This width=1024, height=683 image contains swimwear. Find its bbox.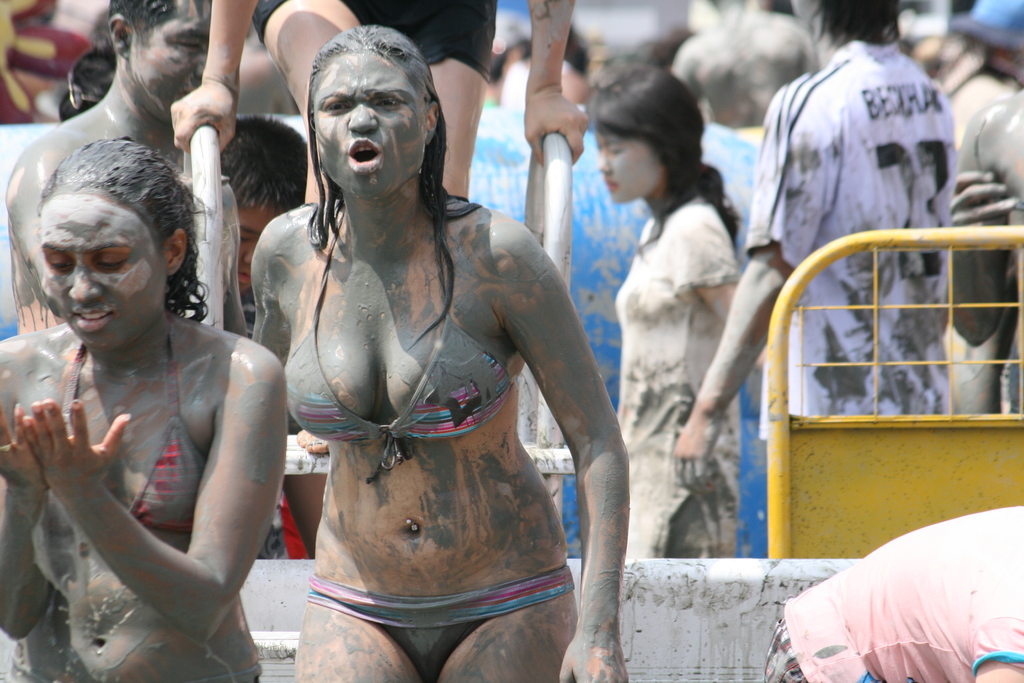
left=60, top=322, right=206, bottom=539.
